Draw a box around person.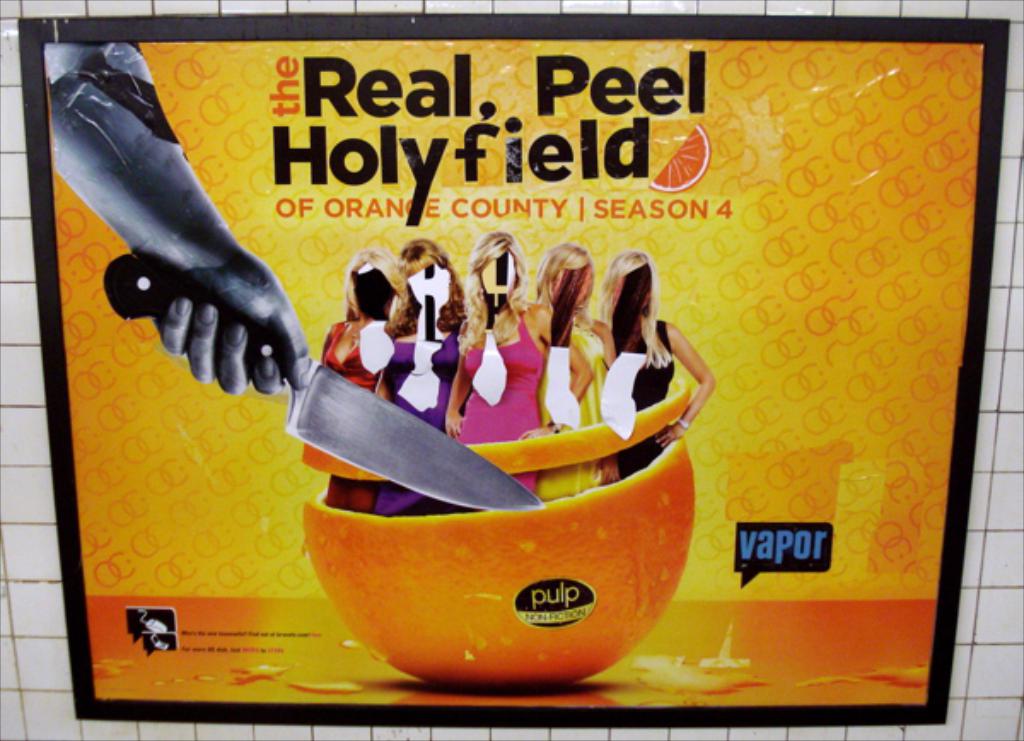
select_region(536, 242, 623, 497).
